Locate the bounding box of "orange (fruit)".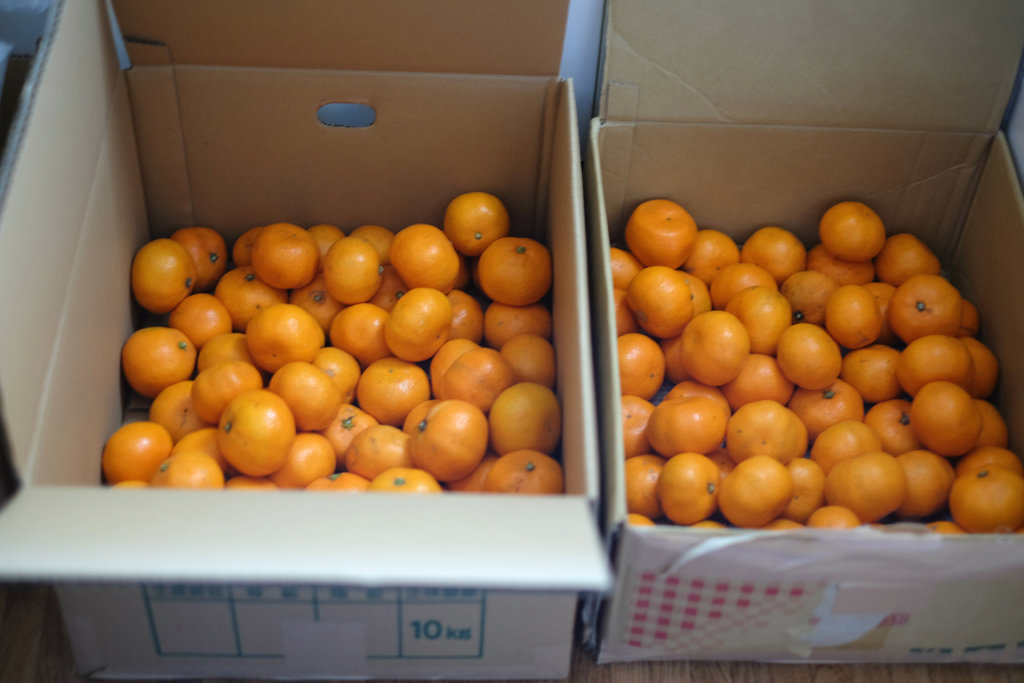
Bounding box: BBox(748, 229, 799, 276).
